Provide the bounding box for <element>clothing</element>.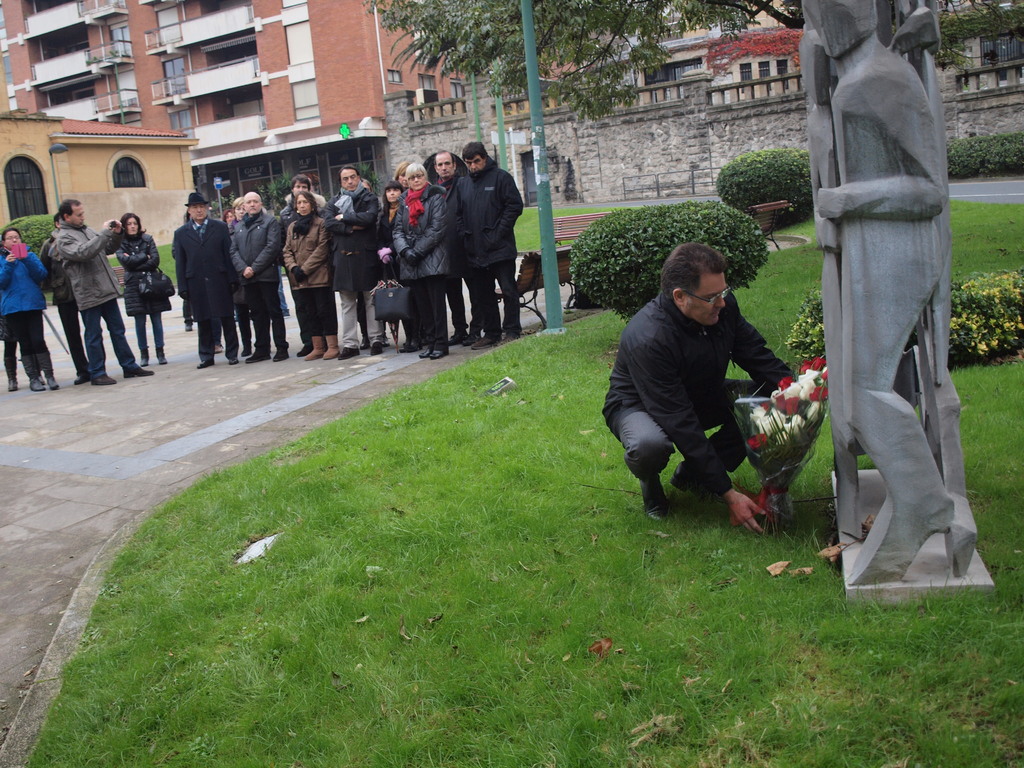
Rect(0, 246, 51, 303).
